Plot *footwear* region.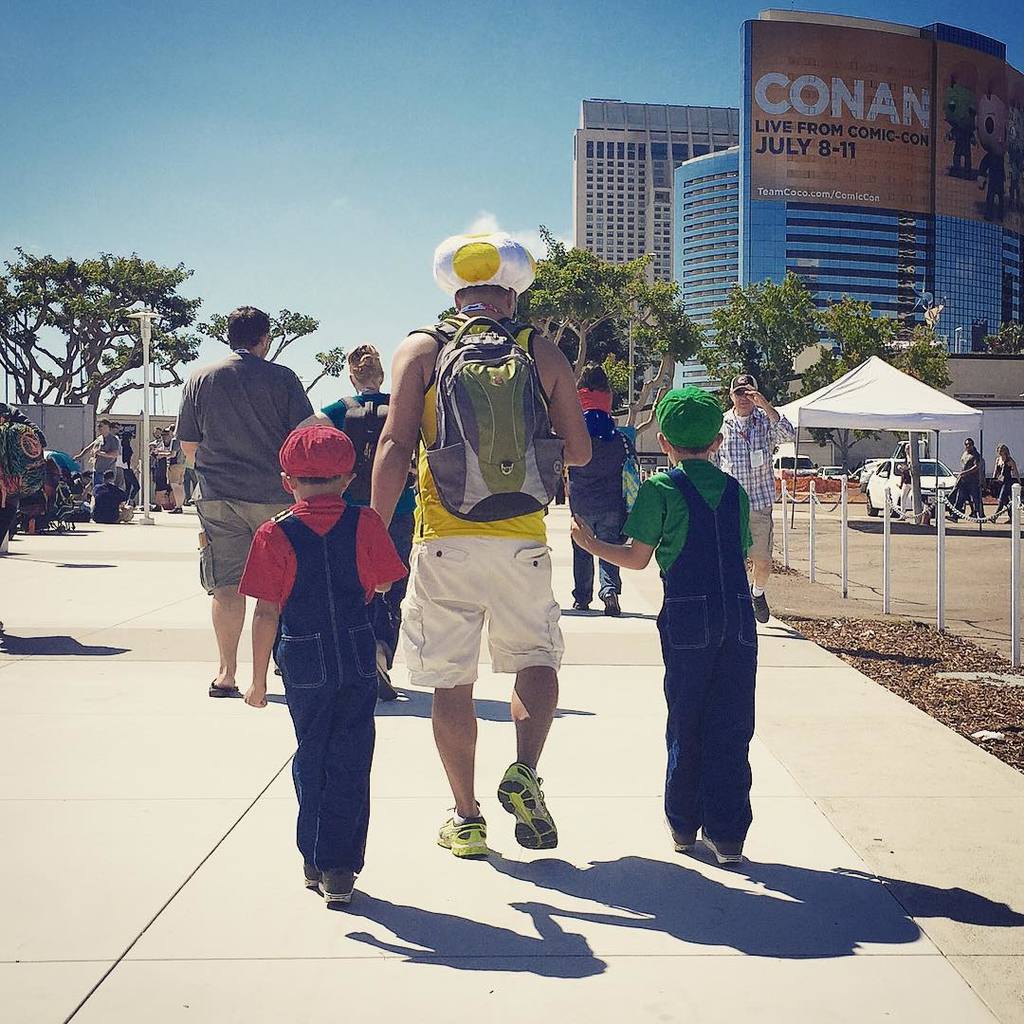
Plotted at (661,816,694,851).
